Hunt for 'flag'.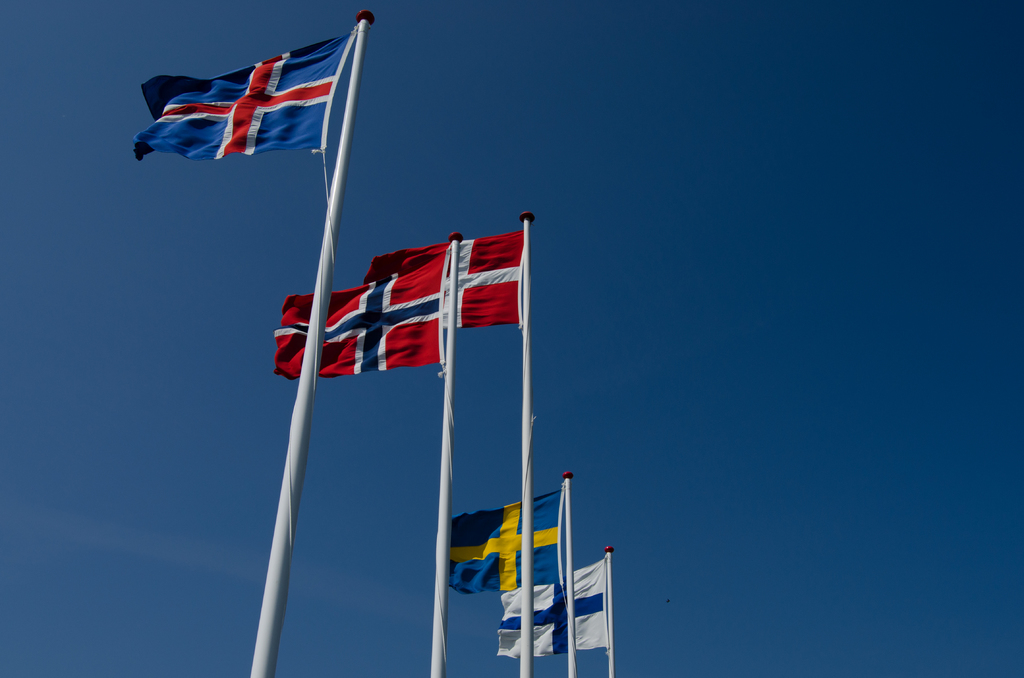
Hunted down at 269 252 445 372.
